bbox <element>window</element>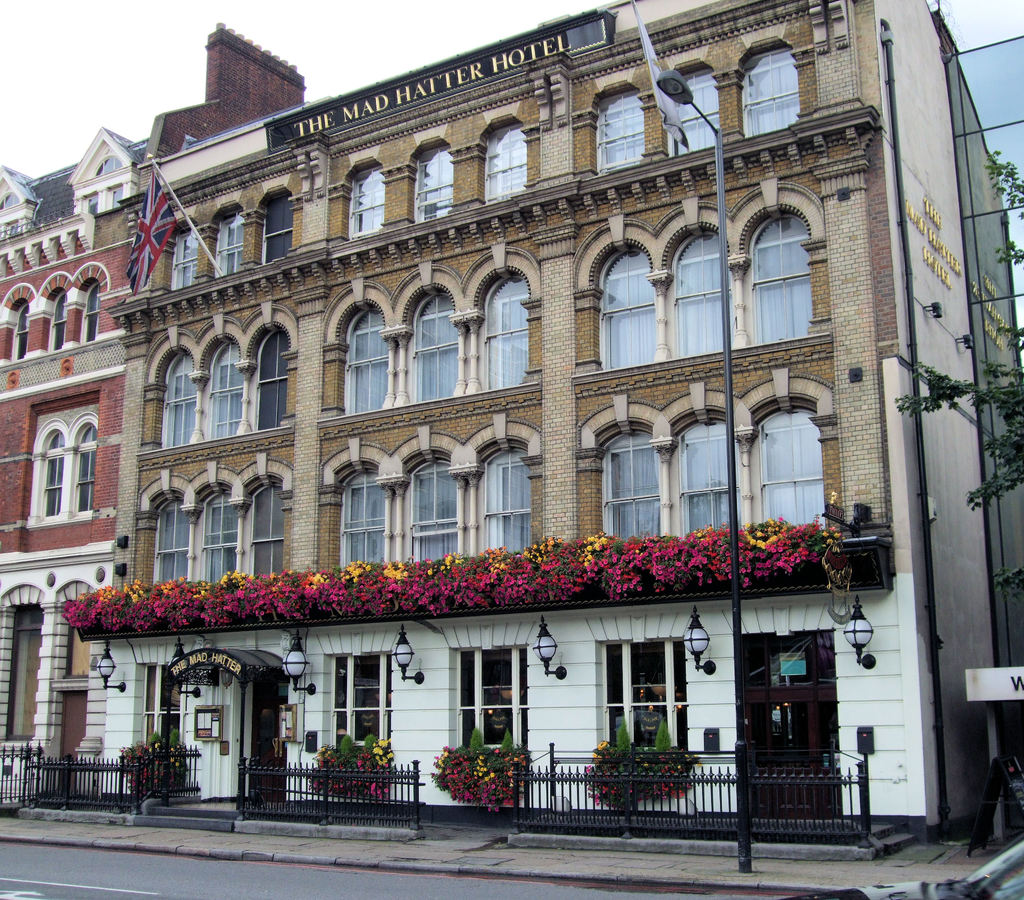
bbox=(392, 261, 460, 404)
